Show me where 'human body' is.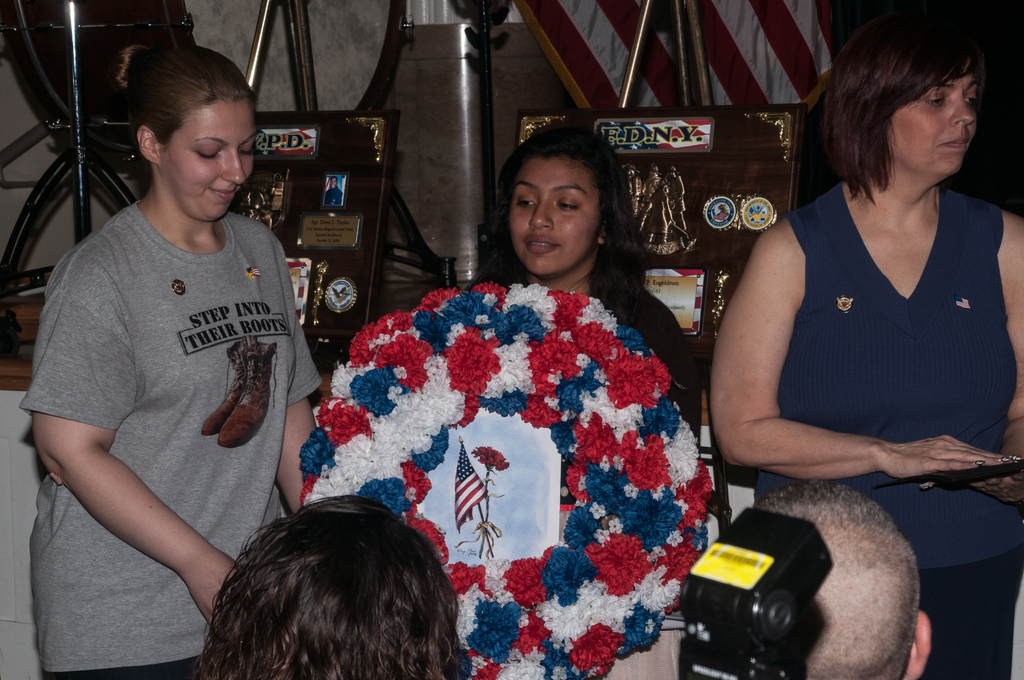
'human body' is at (474, 276, 702, 442).
